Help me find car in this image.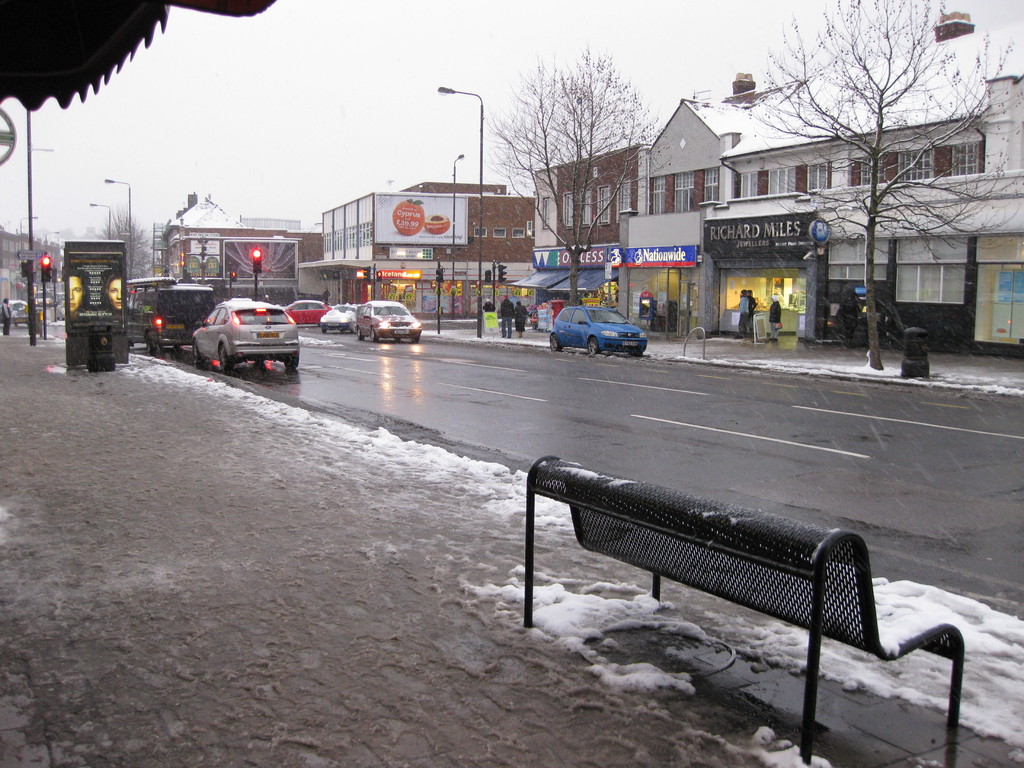
Found it: [left=356, top=299, right=424, bottom=340].
